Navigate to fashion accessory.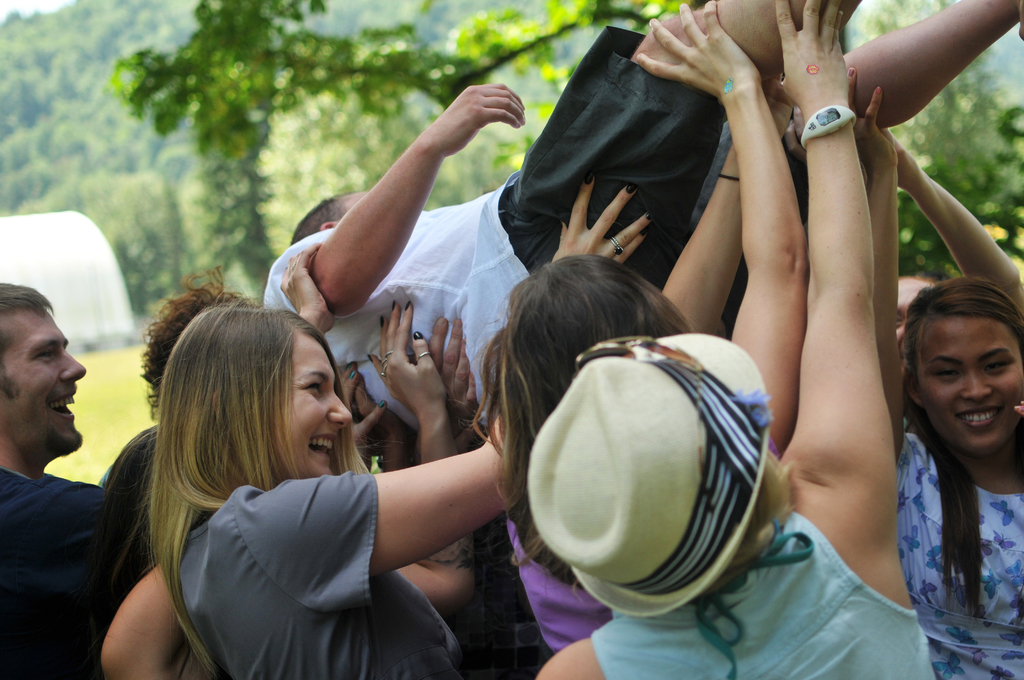
Navigation target: rect(525, 328, 774, 622).
